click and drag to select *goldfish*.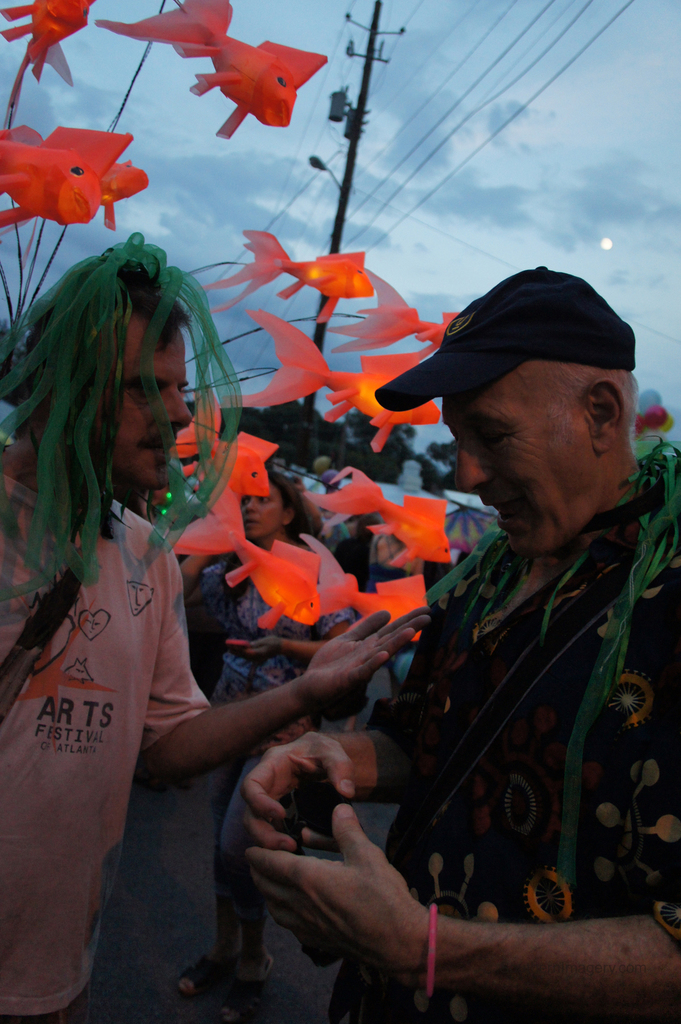
Selection: (left=0, top=120, right=152, bottom=243).
